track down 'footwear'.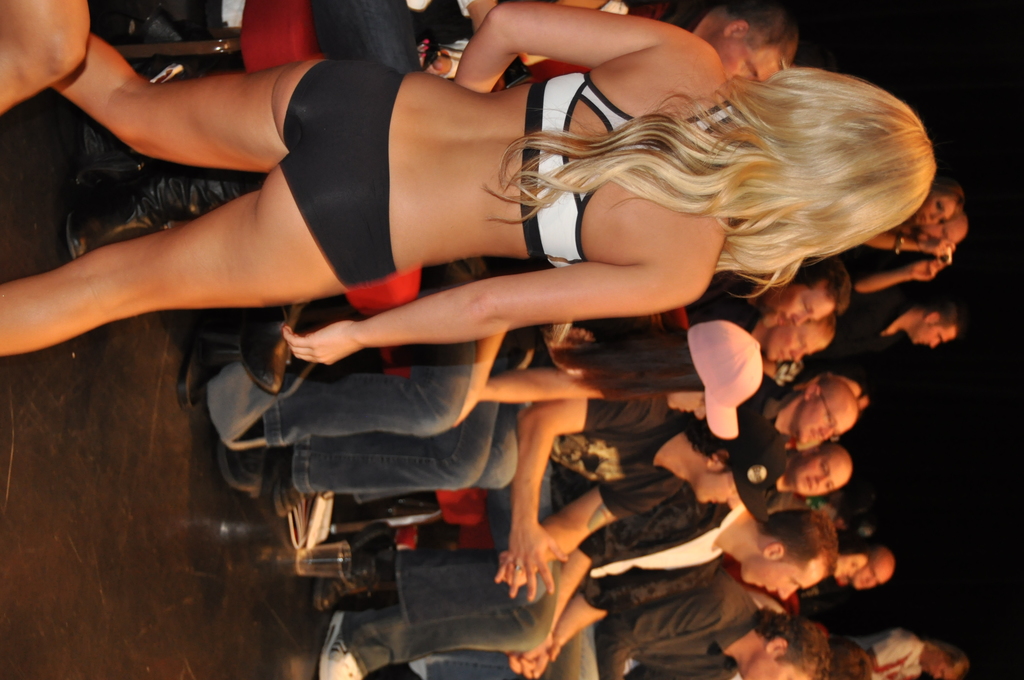
Tracked to 317,615,363,679.
